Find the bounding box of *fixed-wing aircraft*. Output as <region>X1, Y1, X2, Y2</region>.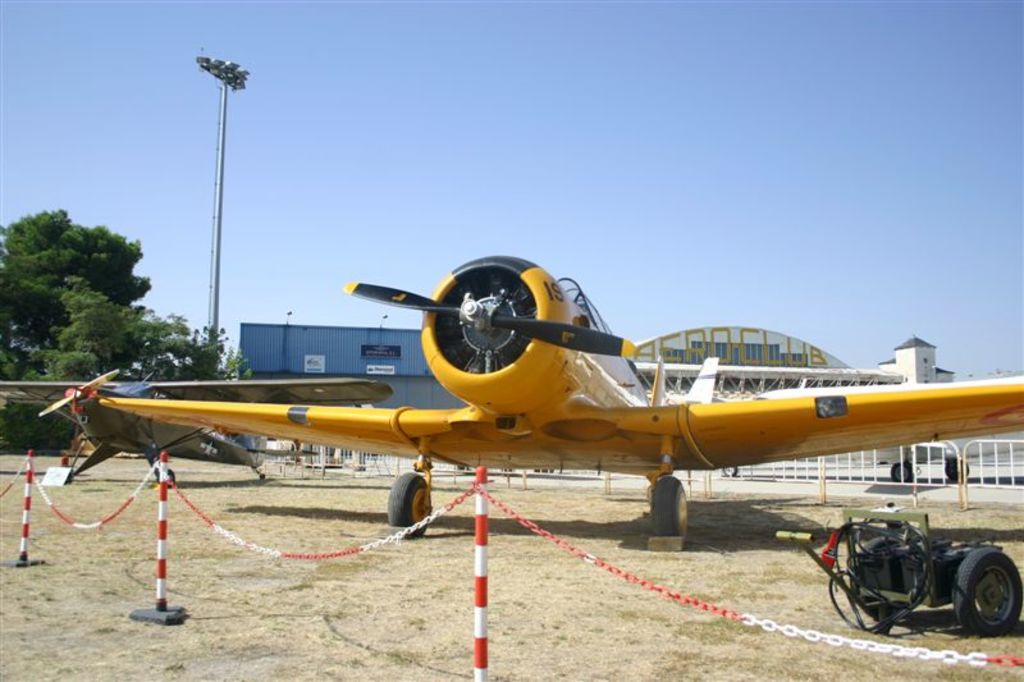
<region>102, 257, 1023, 541</region>.
